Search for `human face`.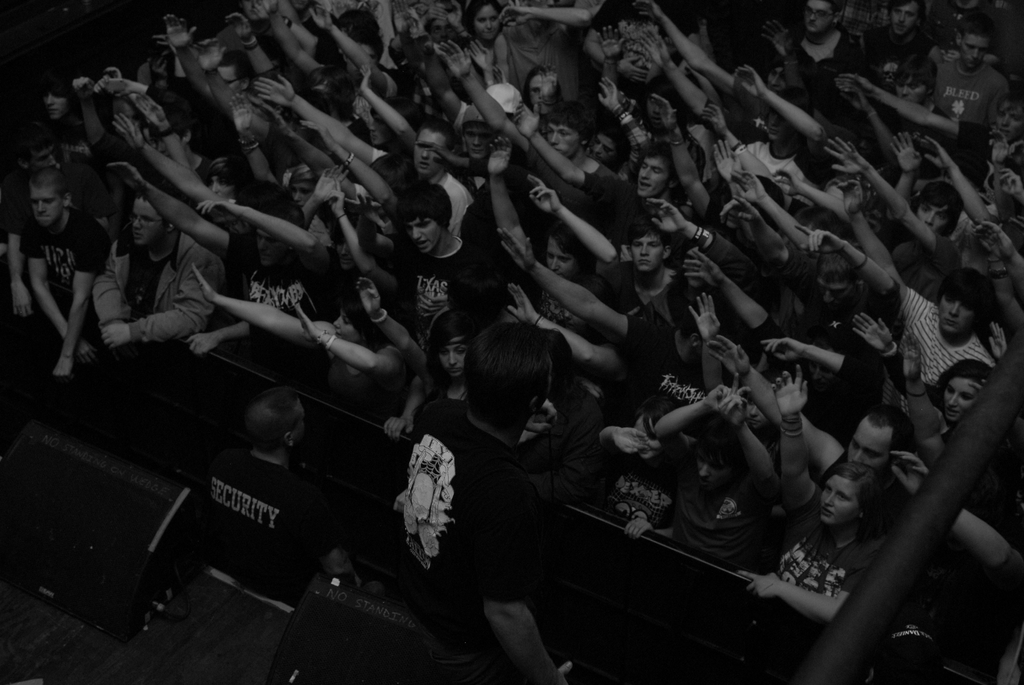
Found at [left=332, top=311, right=364, bottom=340].
